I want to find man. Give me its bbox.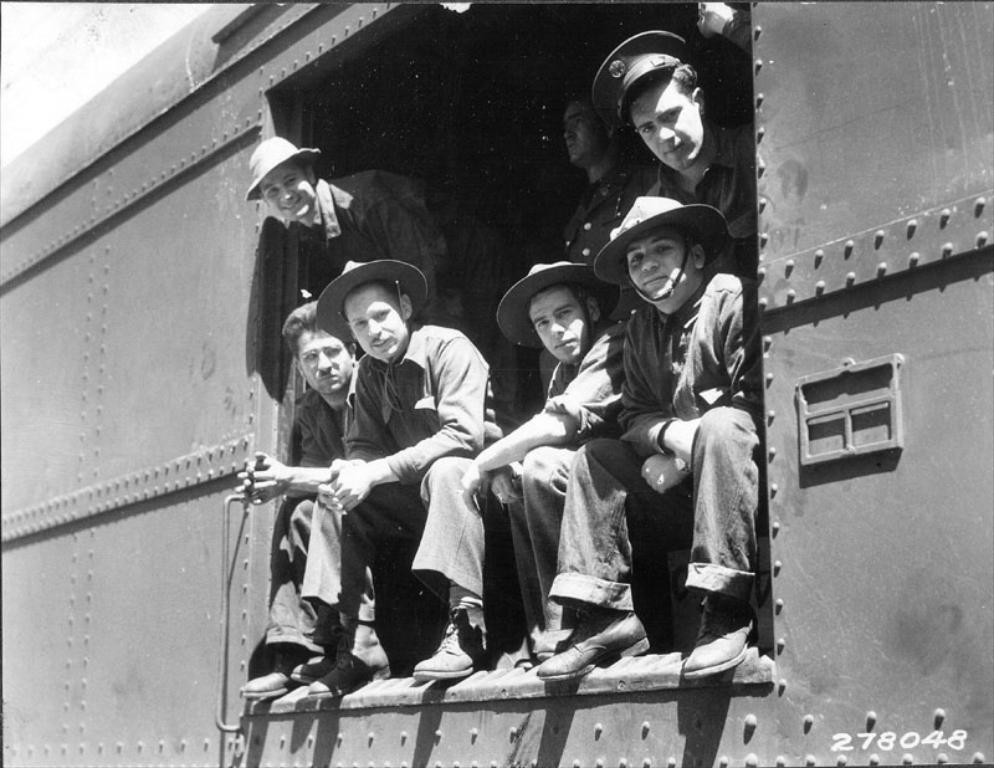
bbox=[291, 252, 529, 698].
